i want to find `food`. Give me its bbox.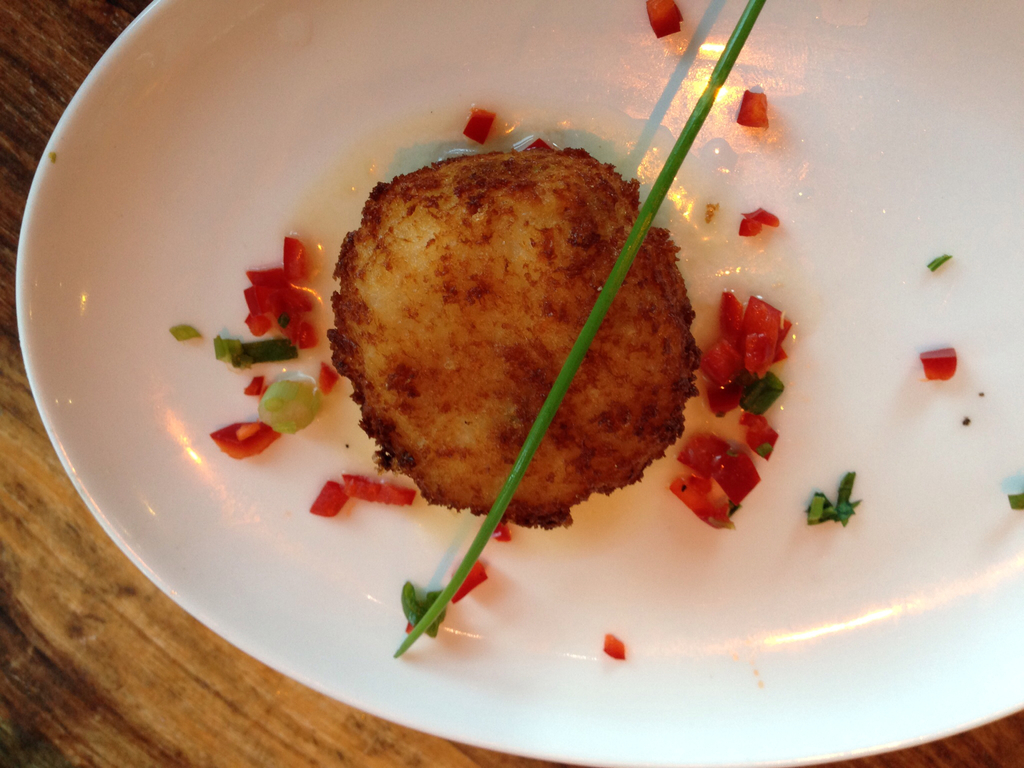
348/140/674/513.
